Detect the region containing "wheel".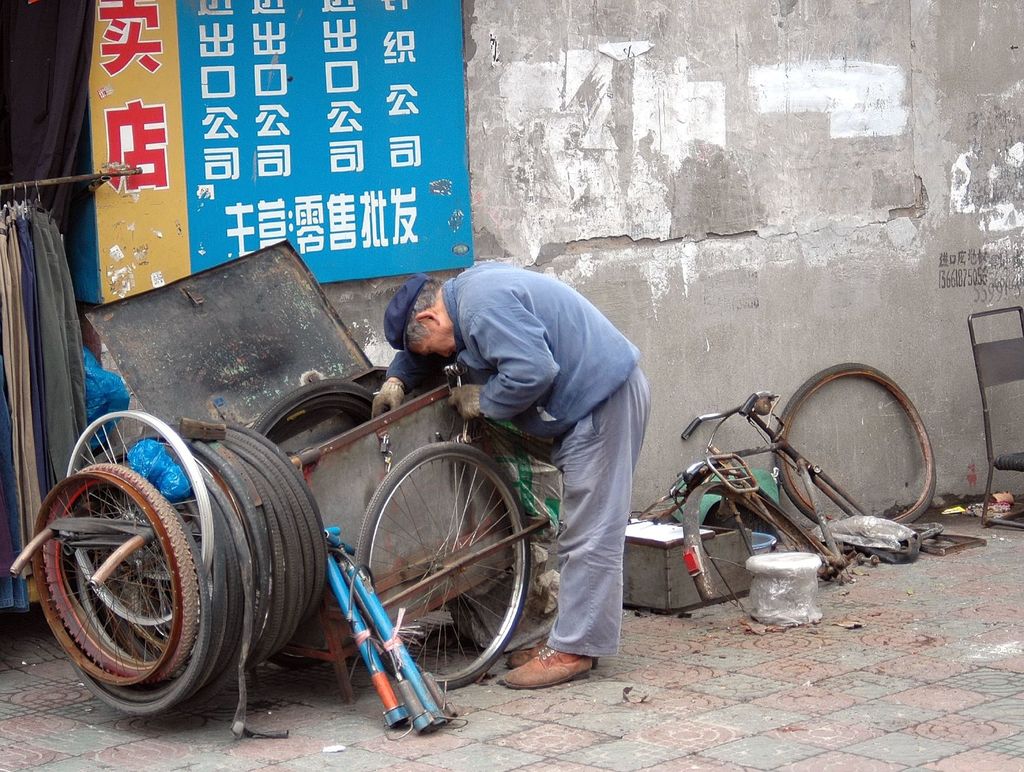
box=[252, 376, 376, 429].
